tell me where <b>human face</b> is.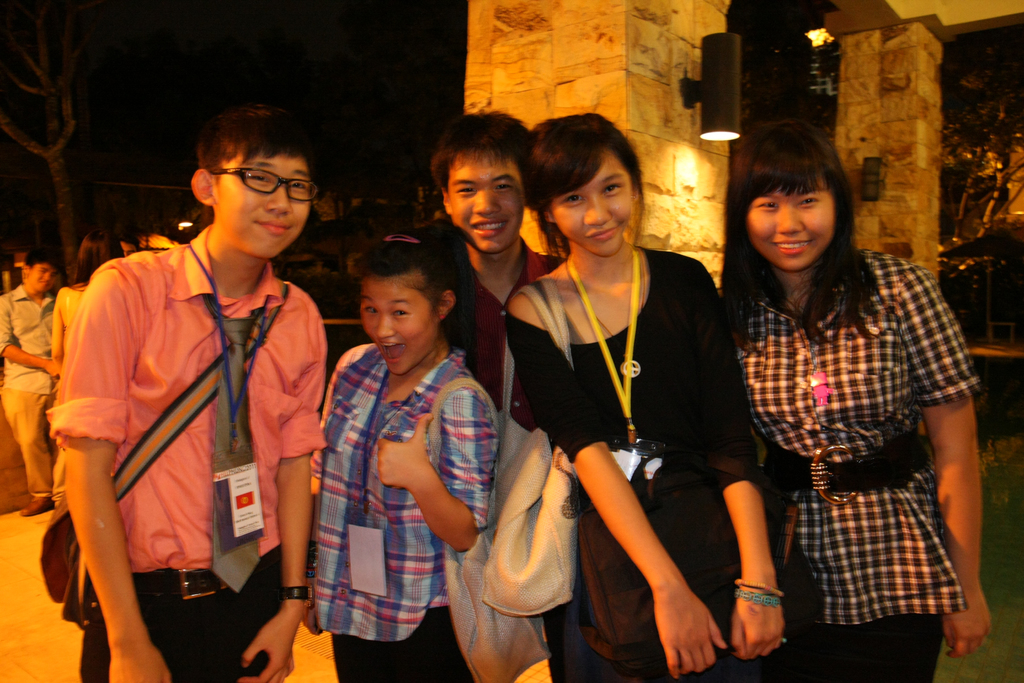
<b>human face</b> is at locate(445, 147, 525, 253).
